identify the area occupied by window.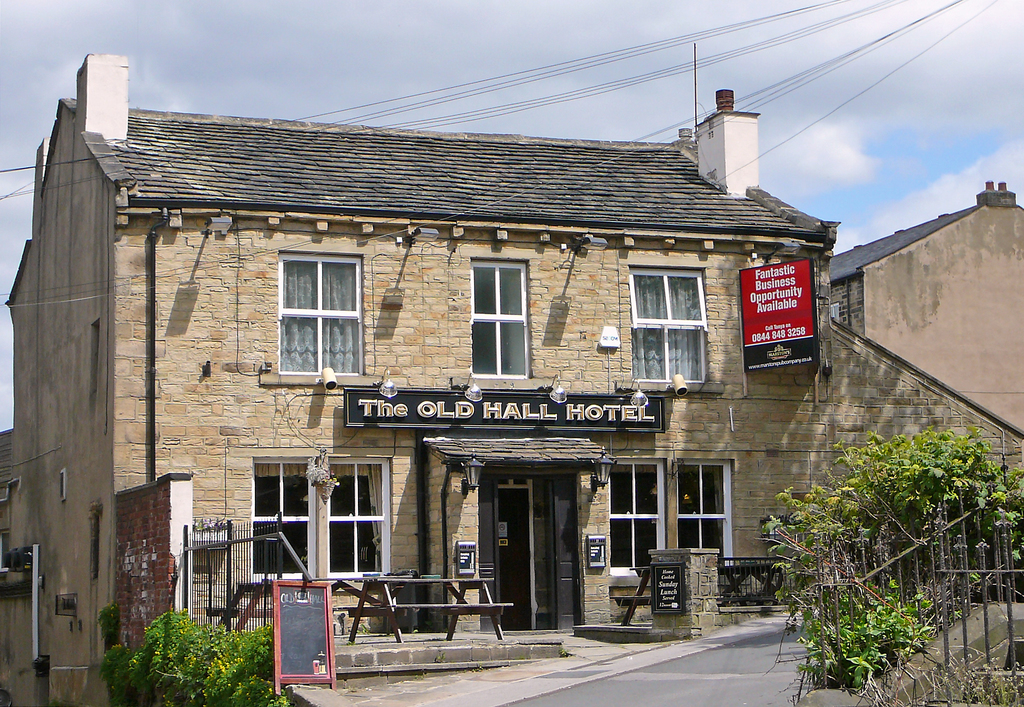
Area: detection(624, 260, 712, 390).
